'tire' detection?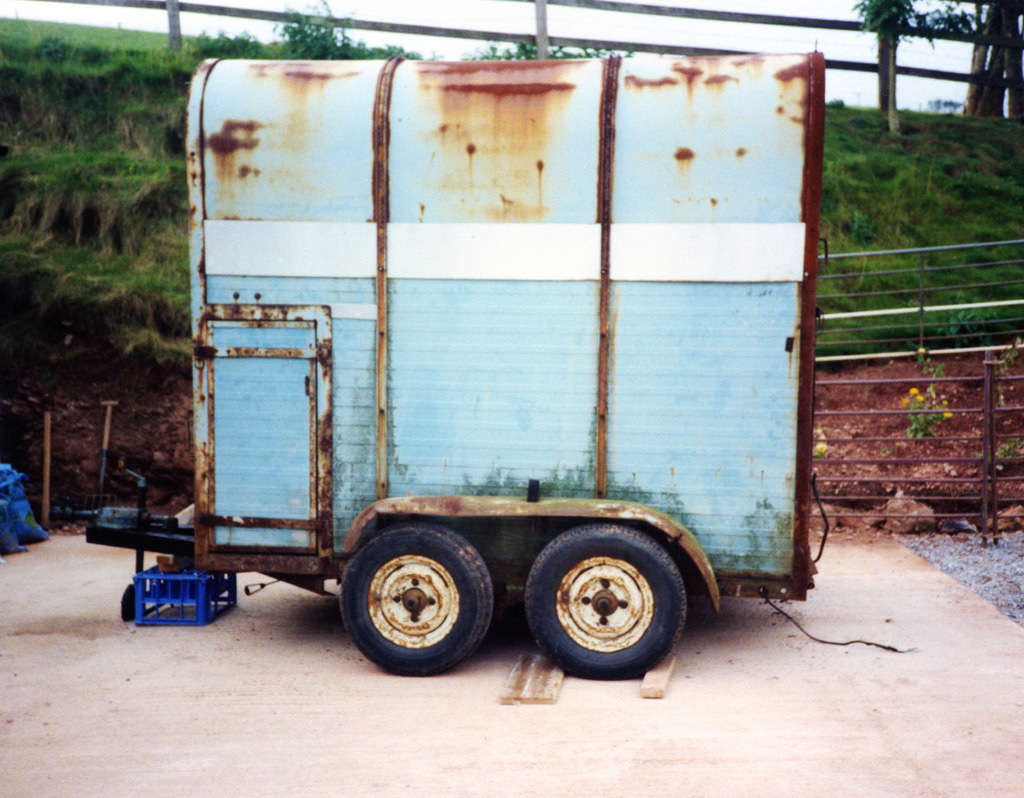
{"x1": 524, "y1": 524, "x2": 685, "y2": 676}
